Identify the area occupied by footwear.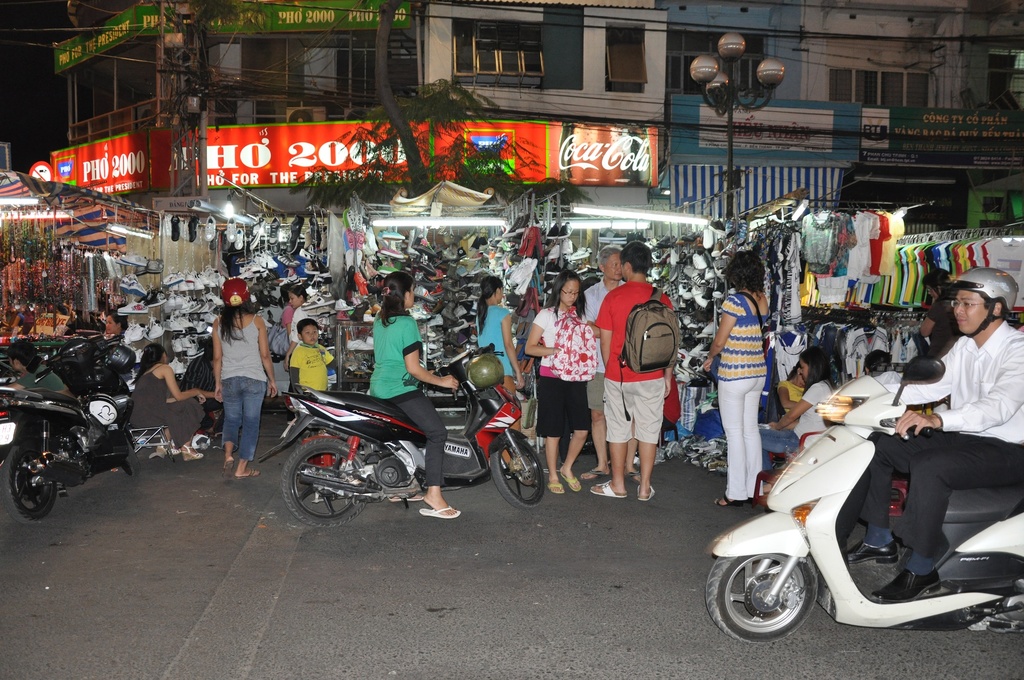
Area: (714,496,747,509).
